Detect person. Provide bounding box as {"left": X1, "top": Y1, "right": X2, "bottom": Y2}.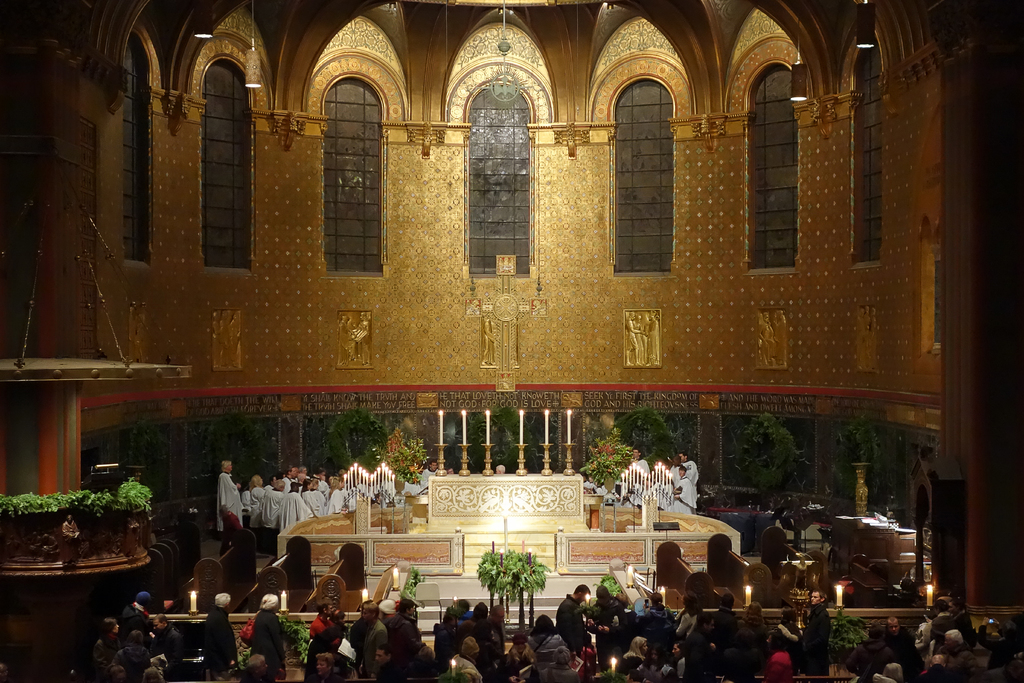
{"left": 92, "top": 591, "right": 188, "bottom": 682}.
